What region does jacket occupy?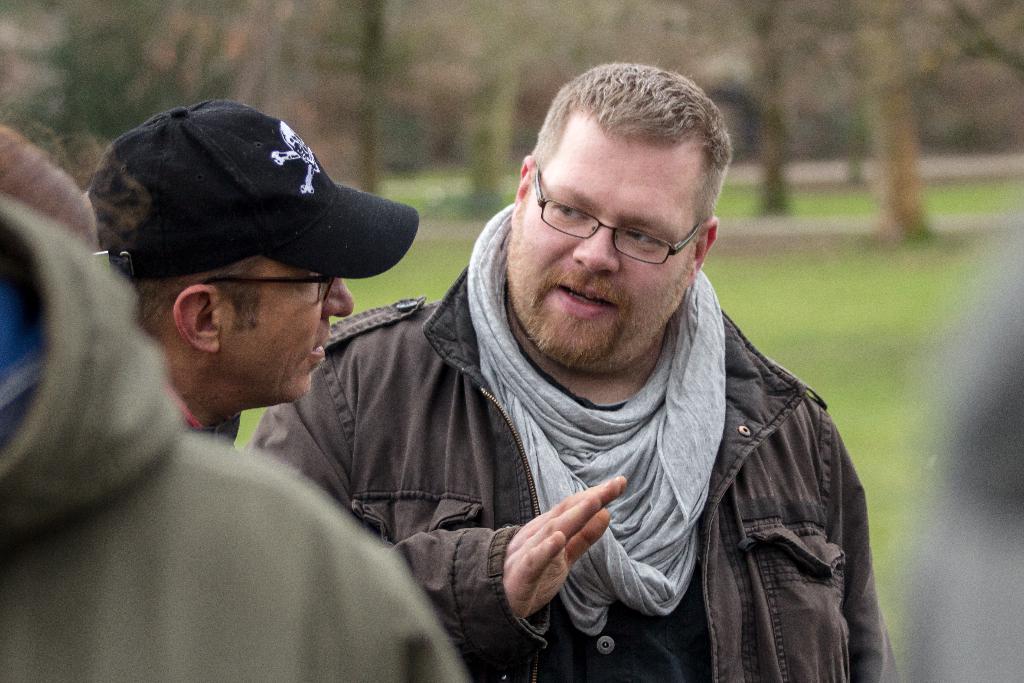
x1=244 y1=168 x2=905 y2=682.
